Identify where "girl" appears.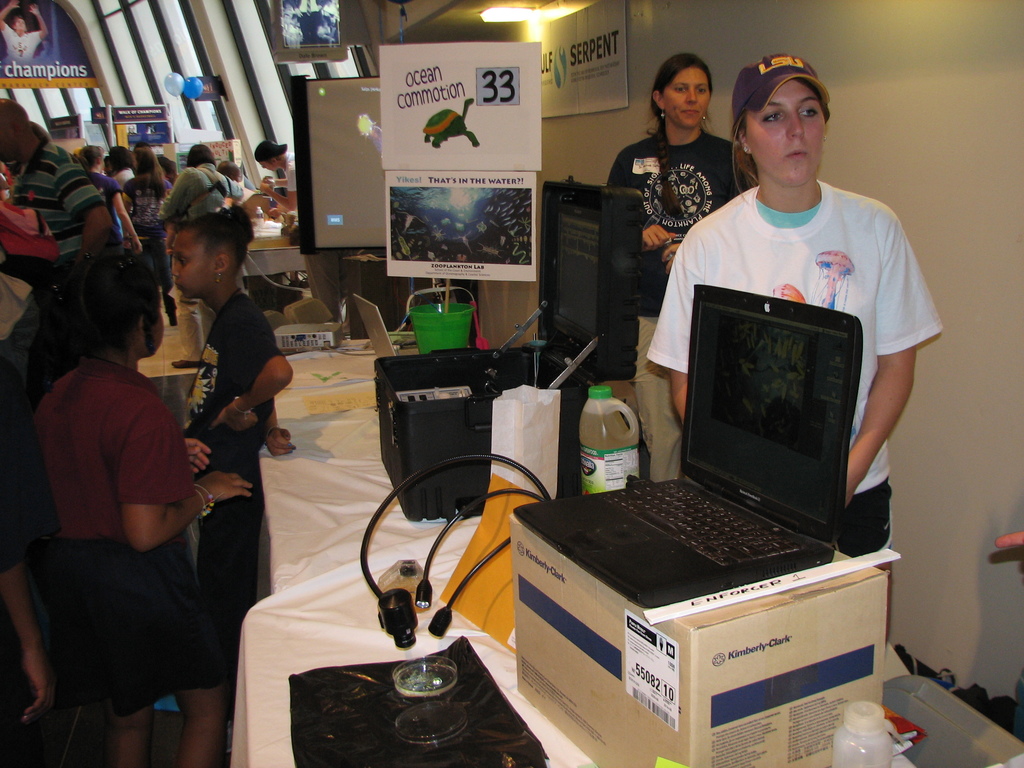
Appears at bbox=[30, 248, 250, 767].
